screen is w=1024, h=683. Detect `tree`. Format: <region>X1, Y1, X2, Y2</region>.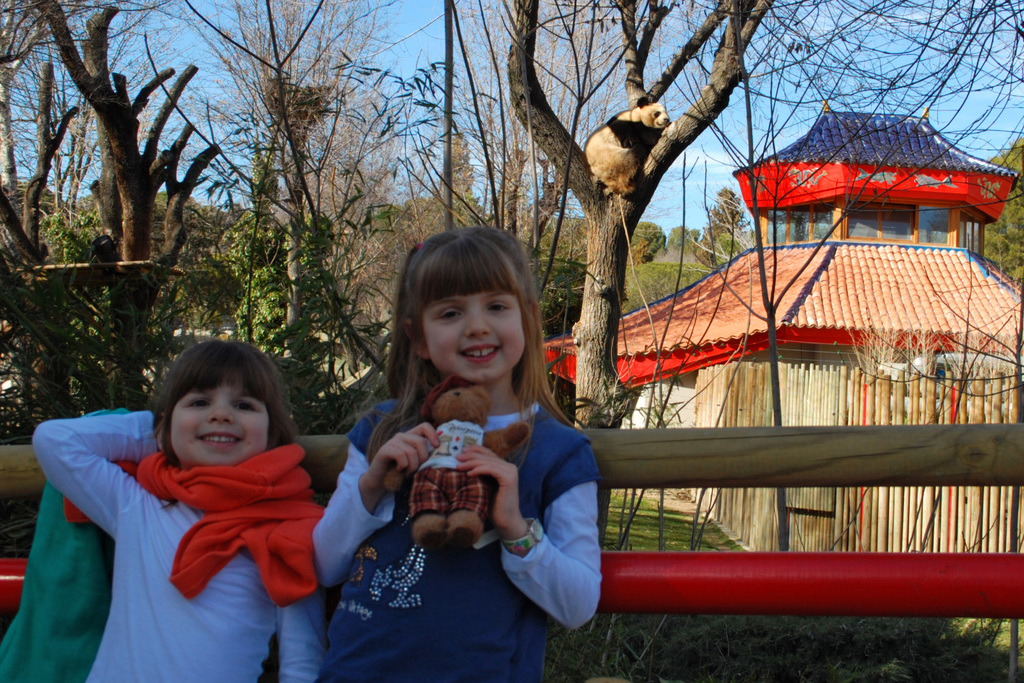
<region>662, 223, 704, 261</region>.
